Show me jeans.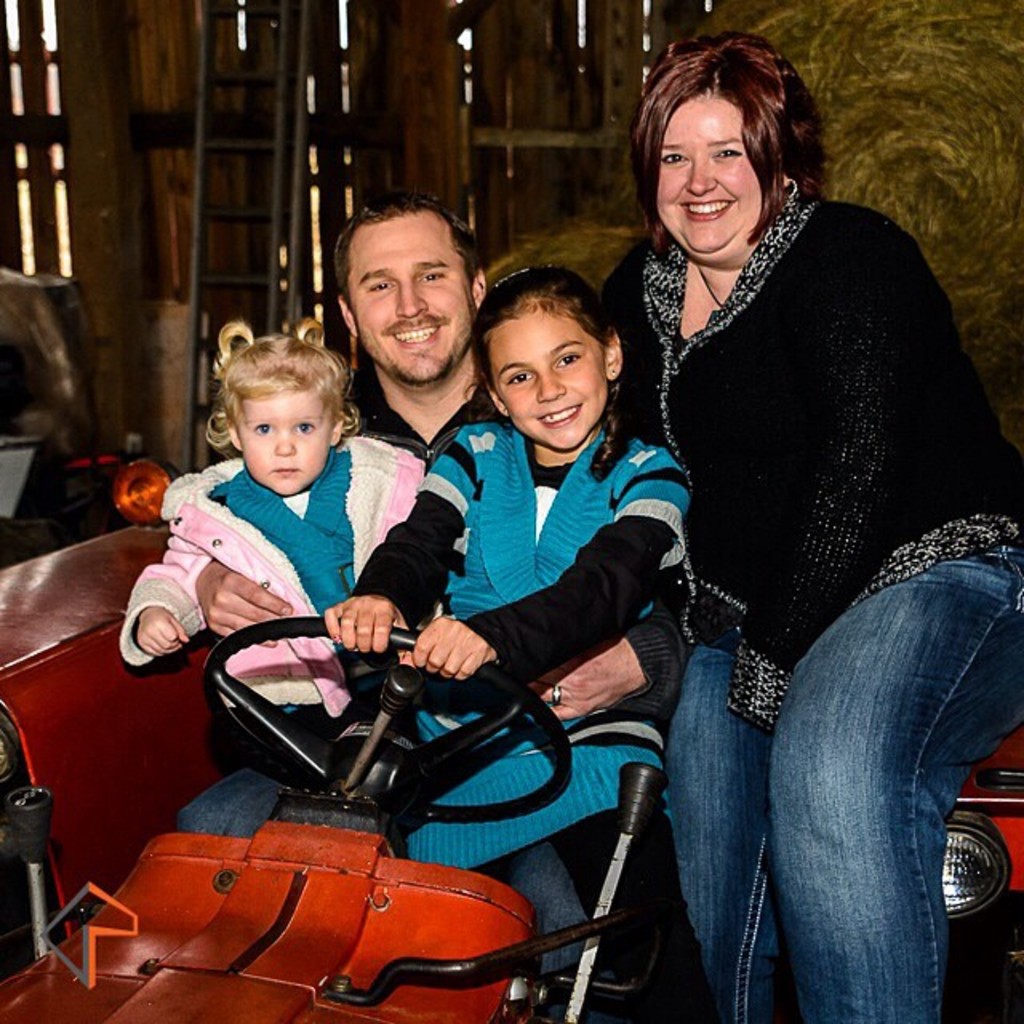
jeans is here: bbox(659, 542, 1022, 1022).
